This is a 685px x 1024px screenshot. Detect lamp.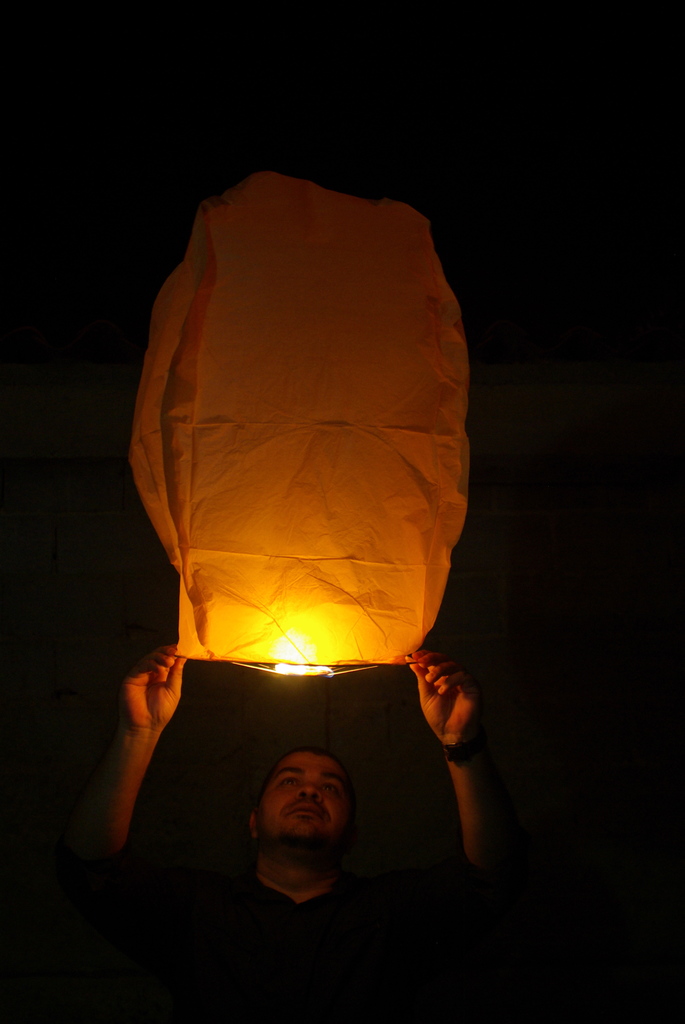
{"left": 129, "top": 164, "right": 470, "bottom": 691}.
